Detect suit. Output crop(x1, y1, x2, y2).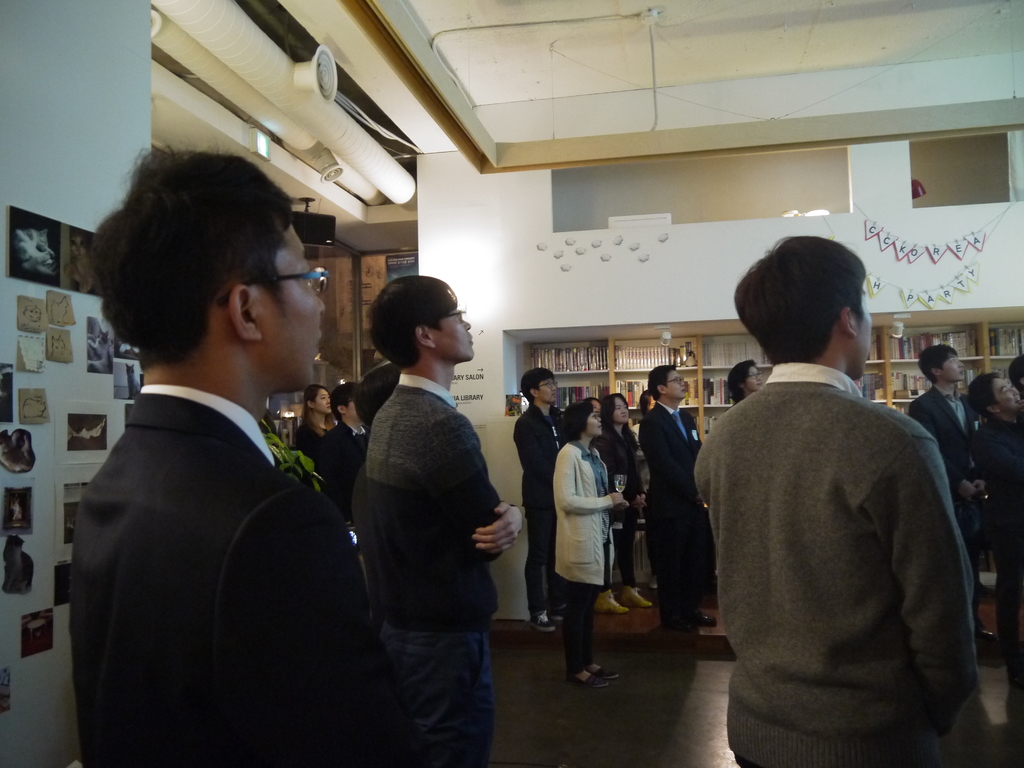
crop(511, 398, 568, 607).
